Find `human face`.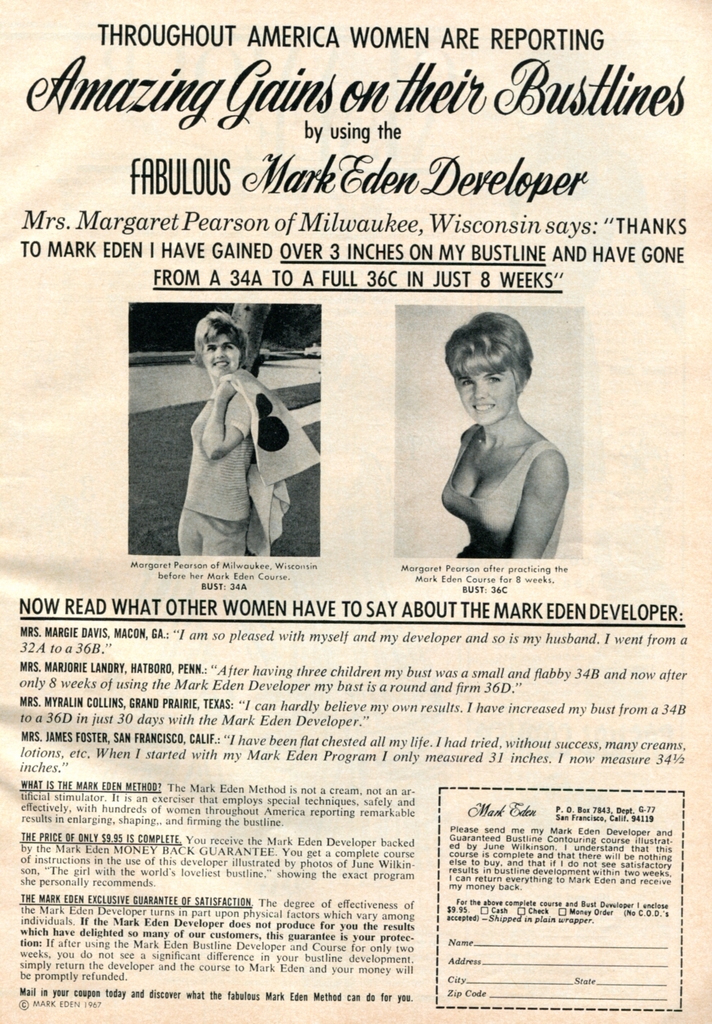
[203,333,241,373].
